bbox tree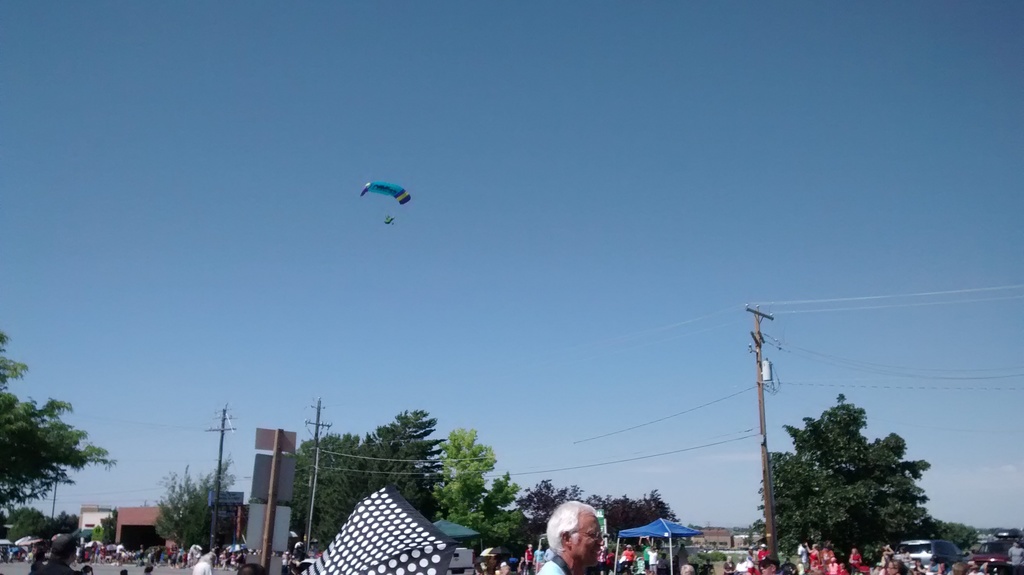
(604, 488, 659, 543)
